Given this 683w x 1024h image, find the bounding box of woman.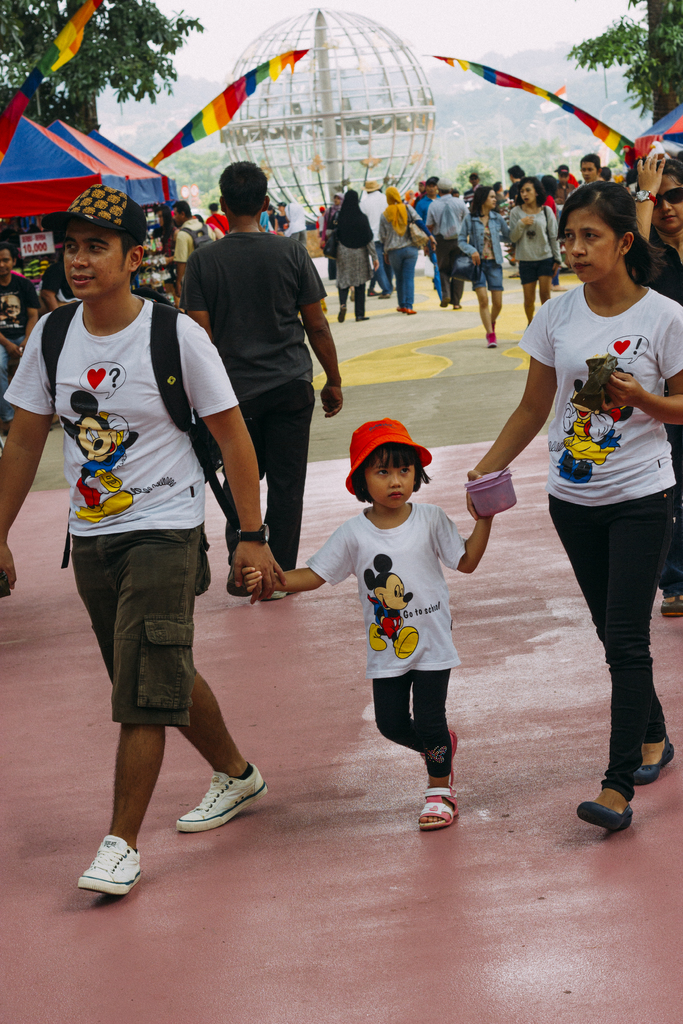
detection(500, 212, 676, 833).
